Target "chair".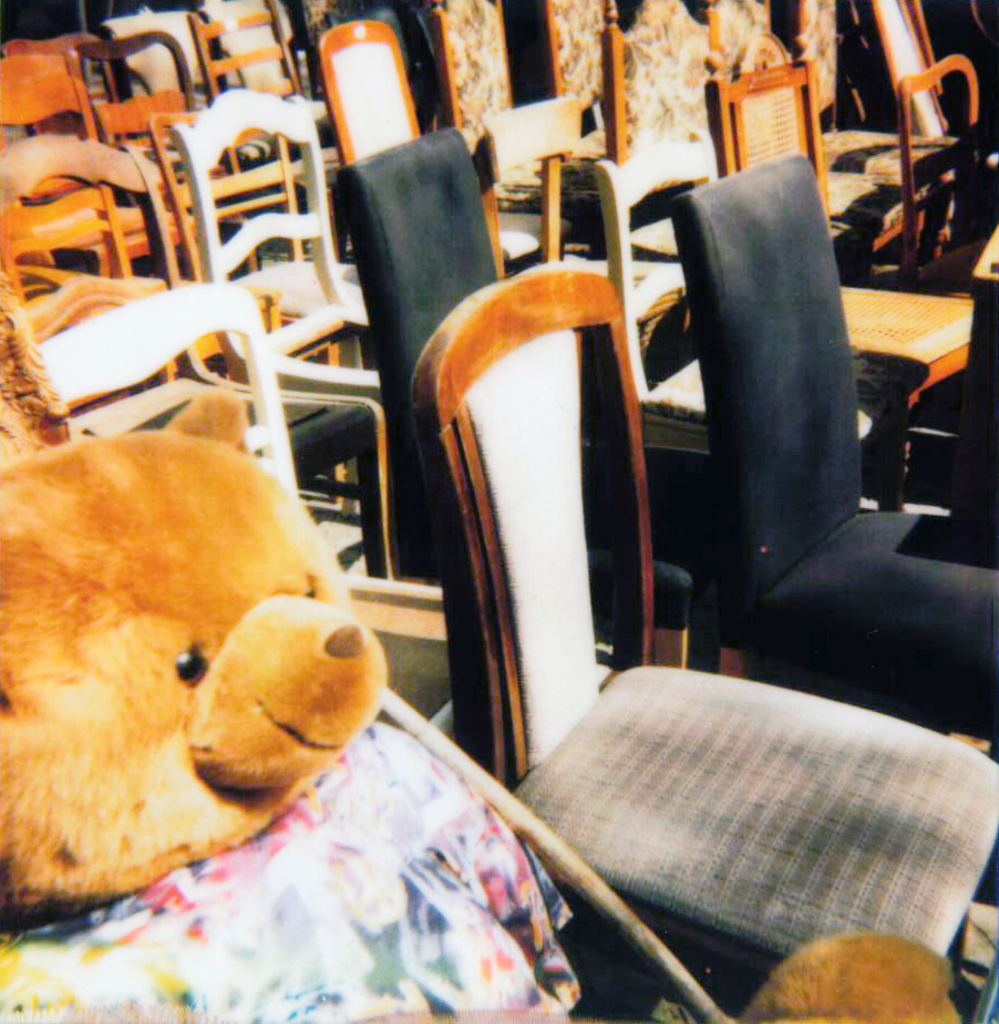
Target region: 668 148 998 971.
